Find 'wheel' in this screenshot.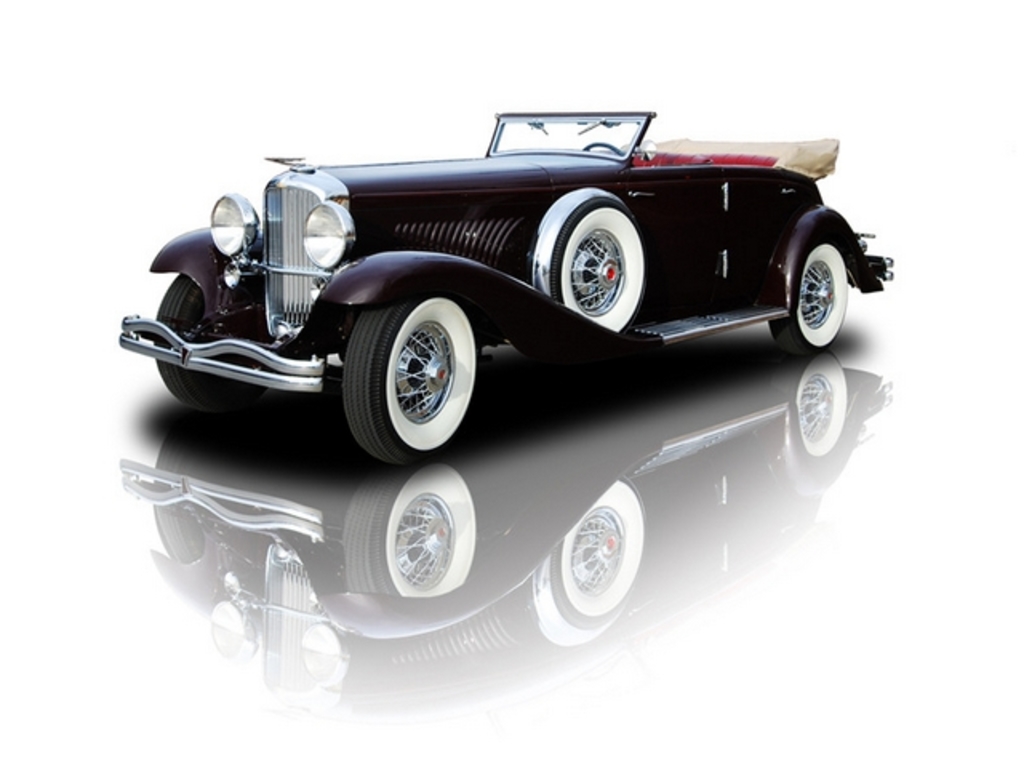
The bounding box for 'wheel' is BBox(528, 184, 656, 338).
